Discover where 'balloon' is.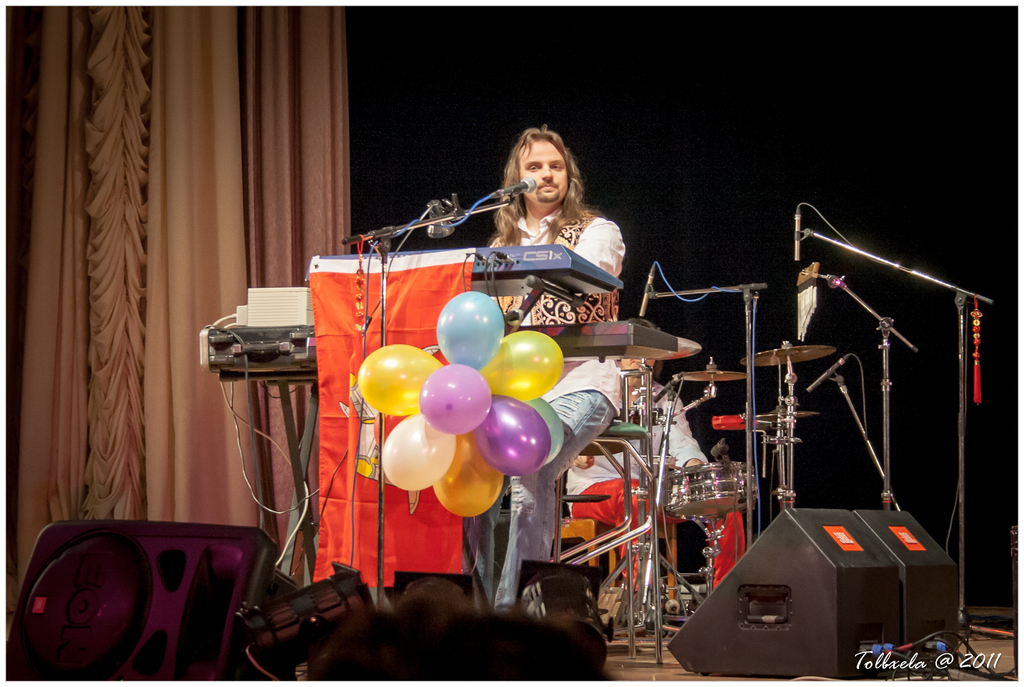
Discovered at <bbox>439, 292, 506, 374</bbox>.
